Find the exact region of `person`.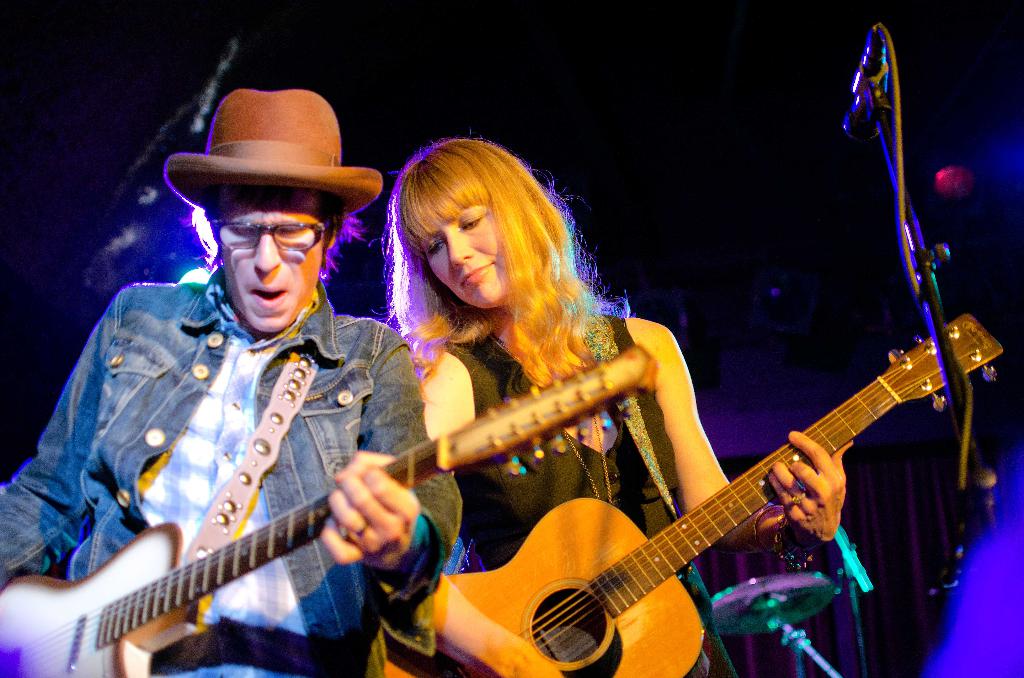
Exact region: x1=376 y1=130 x2=863 y2=677.
